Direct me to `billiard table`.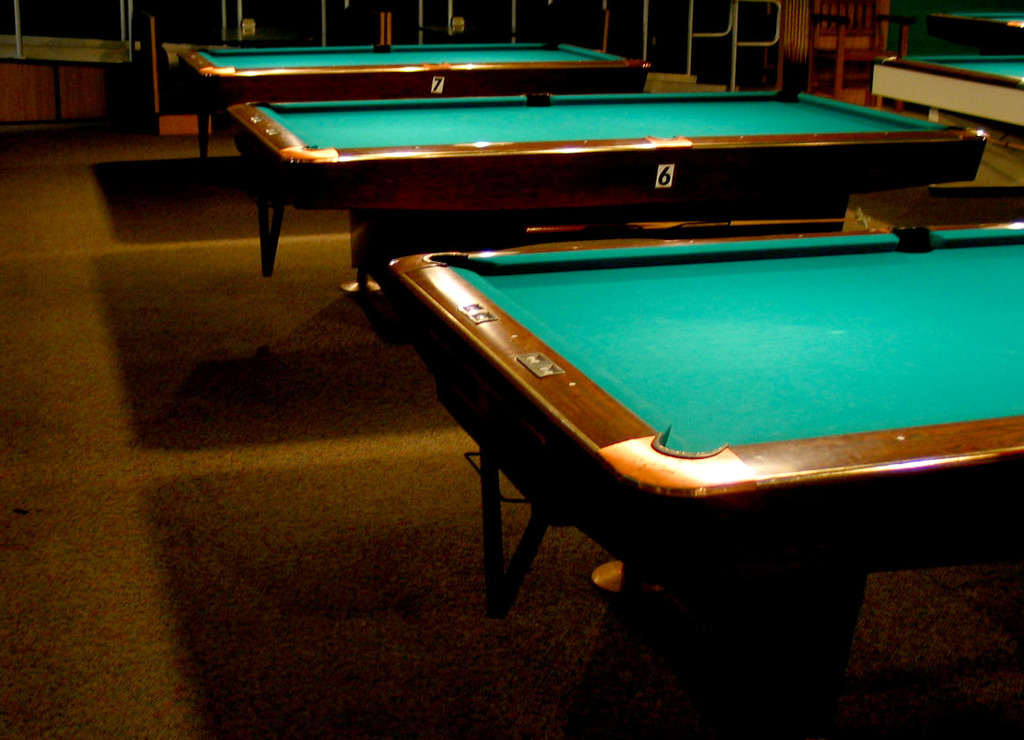
Direction: l=928, t=10, r=1023, b=52.
